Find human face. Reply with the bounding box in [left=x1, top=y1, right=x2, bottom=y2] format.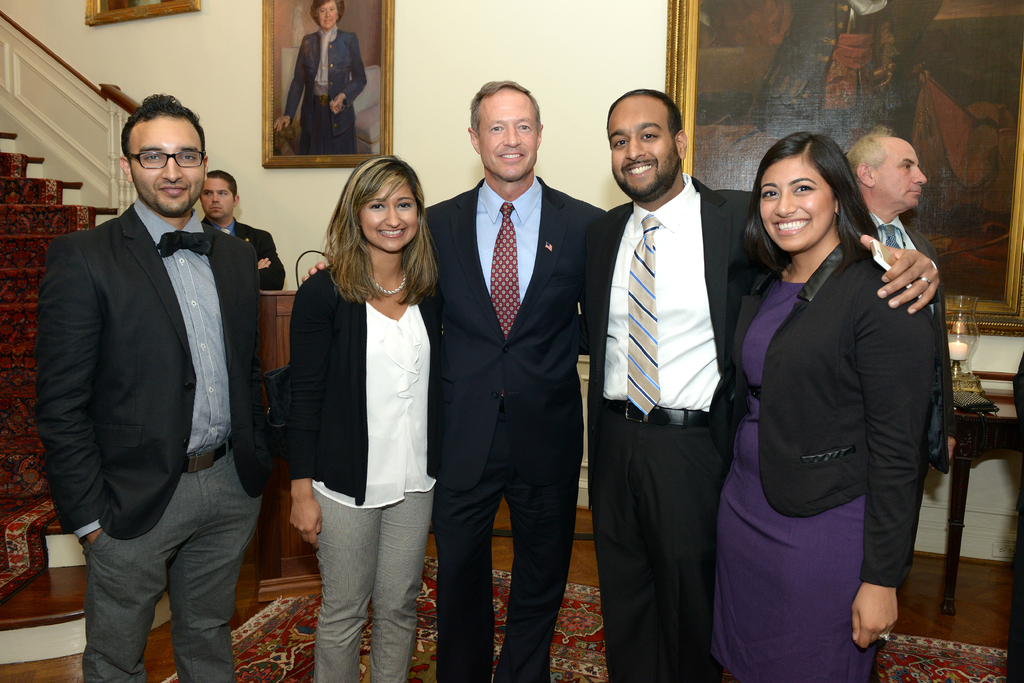
[left=133, top=119, right=201, bottom=213].
